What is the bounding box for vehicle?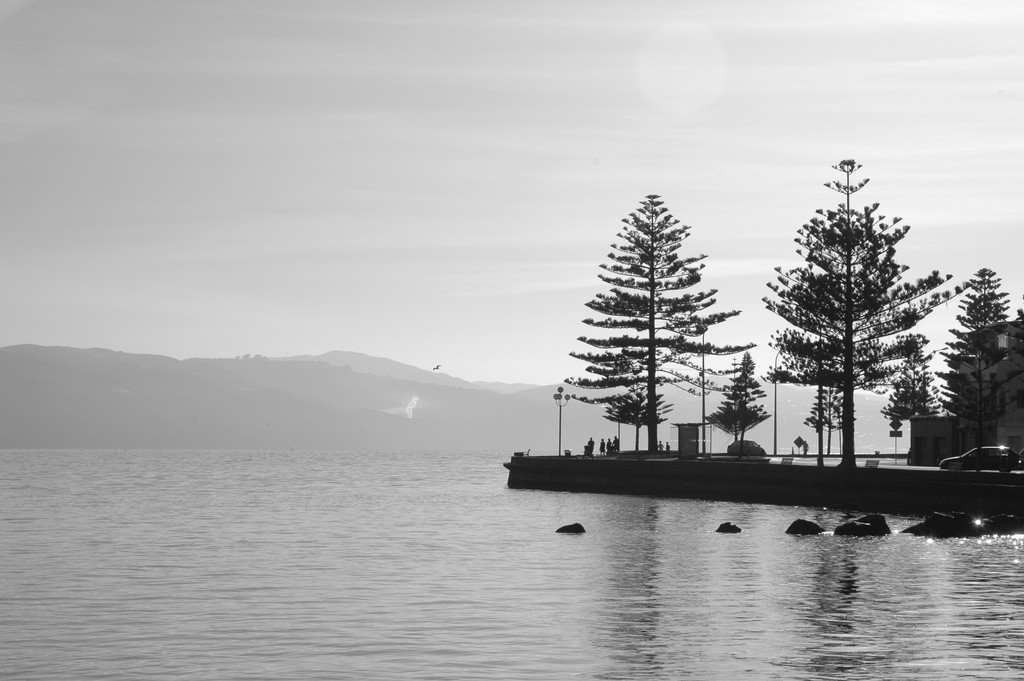
left=940, top=443, right=1022, bottom=470.
